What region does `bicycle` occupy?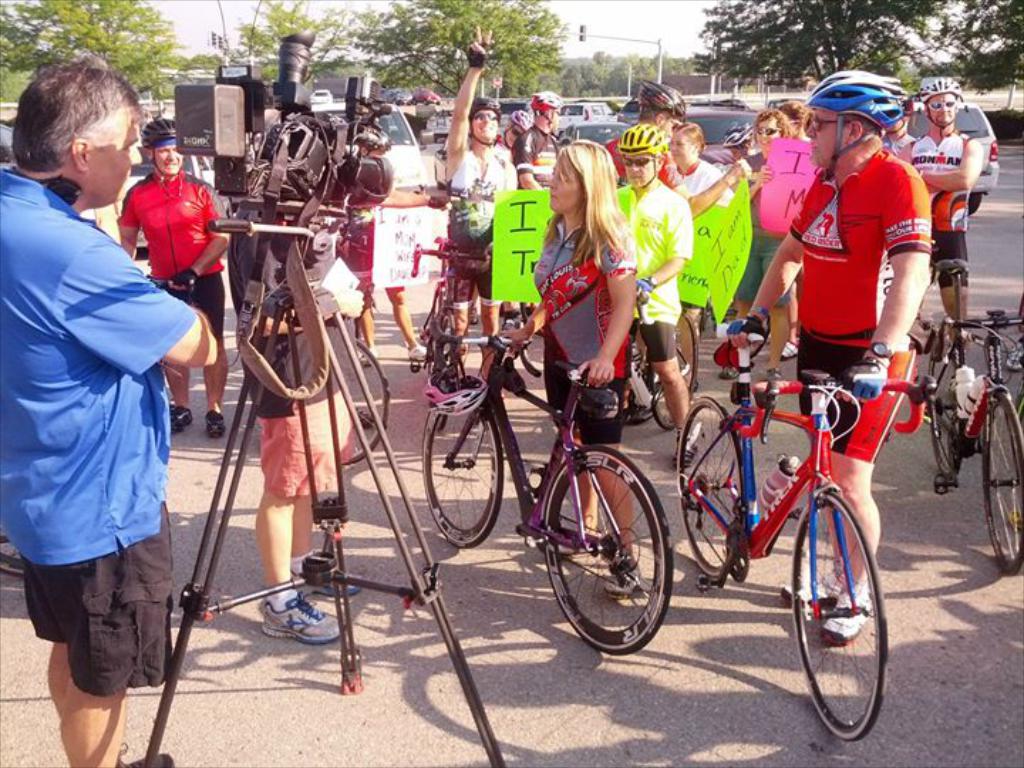
region(919, 257, 1023, 576).
